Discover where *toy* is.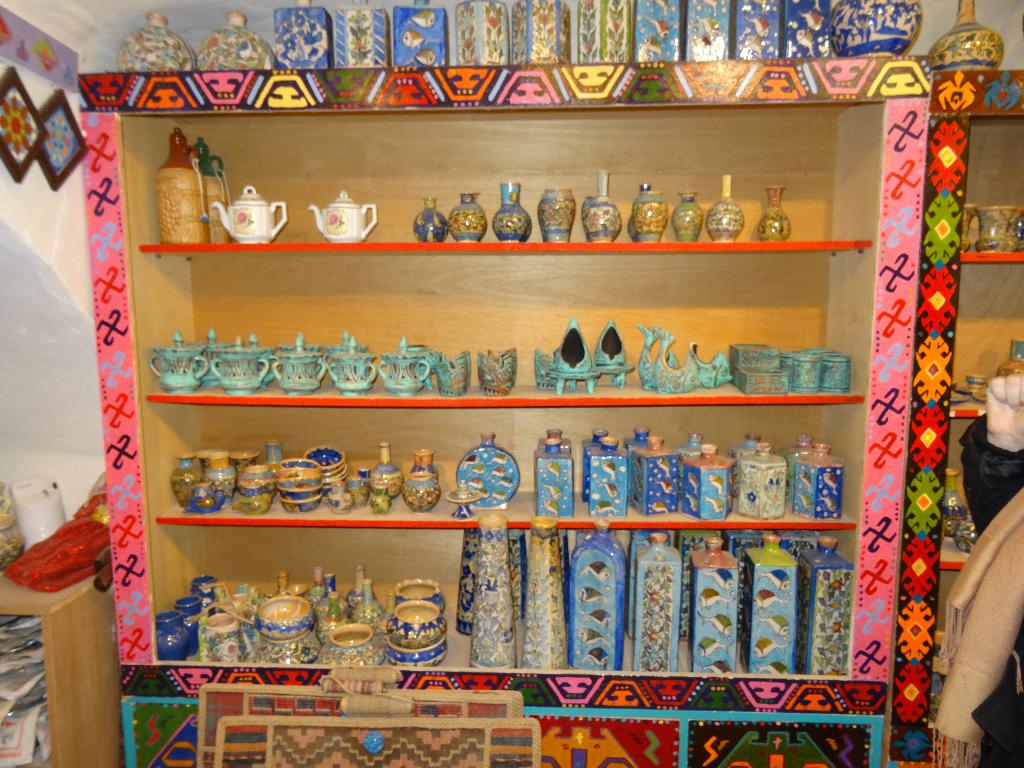
Discovered at detection(376, 338, 428, 395).
